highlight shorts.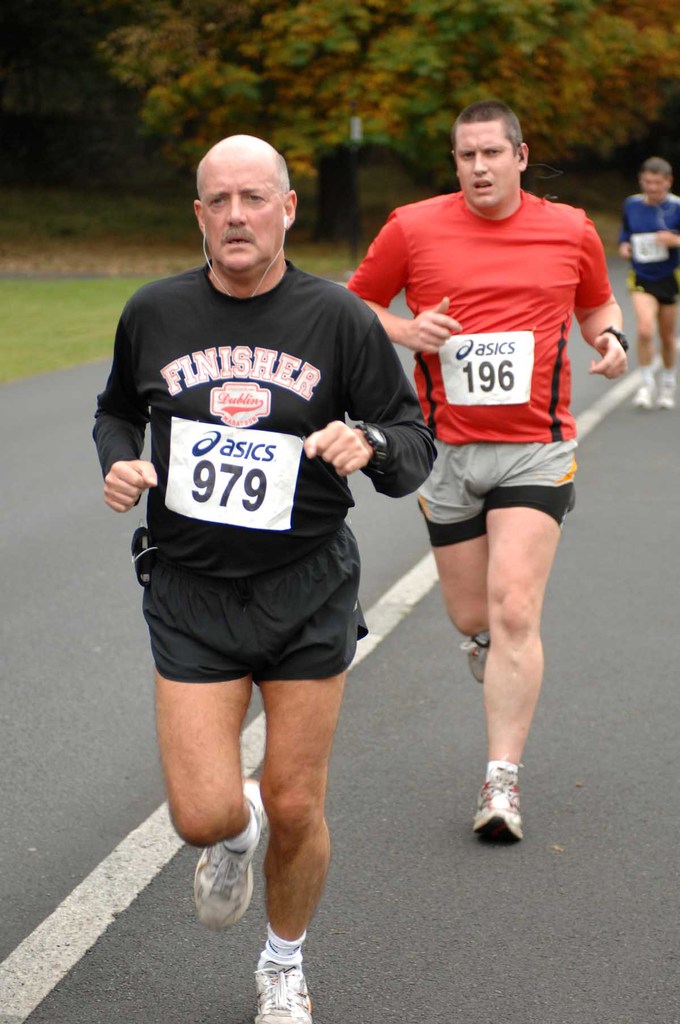
Highlighted region: 413,443,576,548.
